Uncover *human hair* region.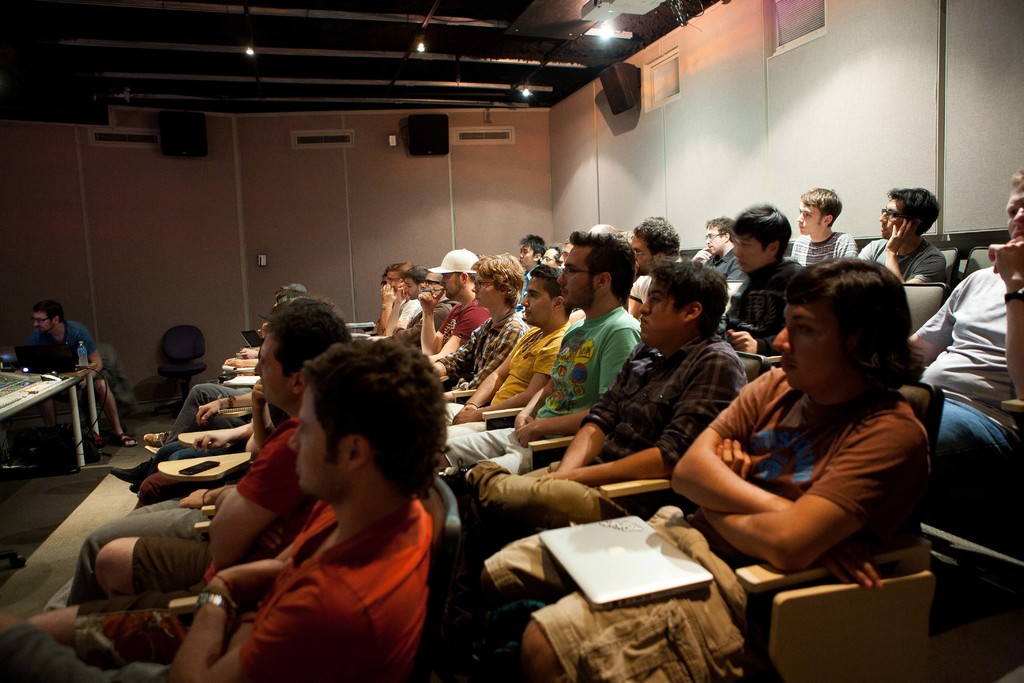
Uncovered: {"x1": 701, "y1": 215, "x2": 736, "y2": 245}.
